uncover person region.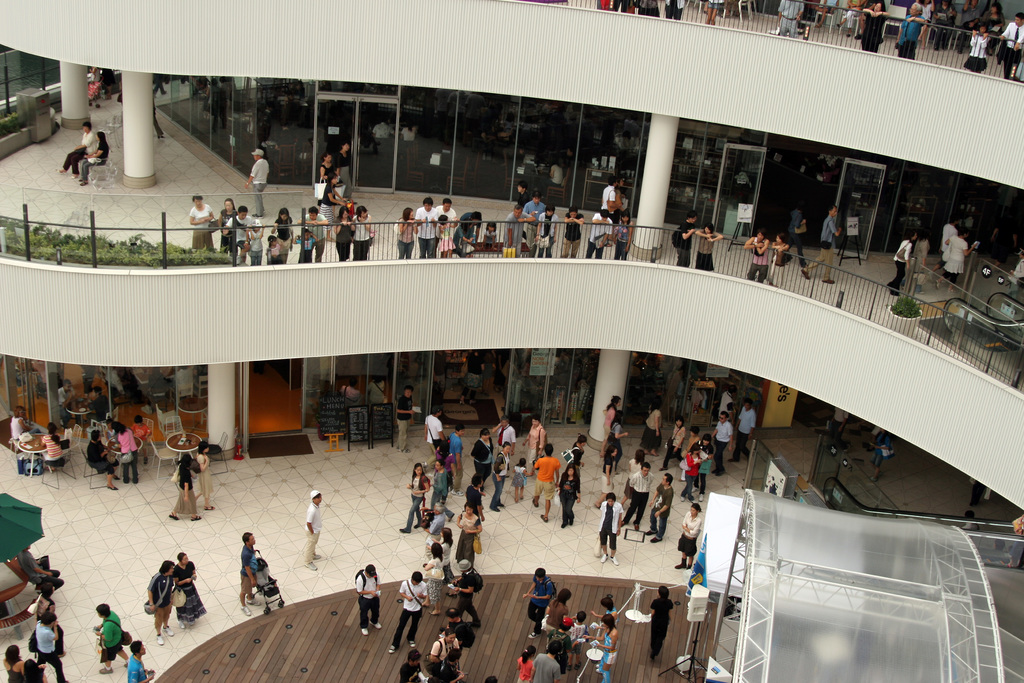
Uncovered: 413,188,442,267.
